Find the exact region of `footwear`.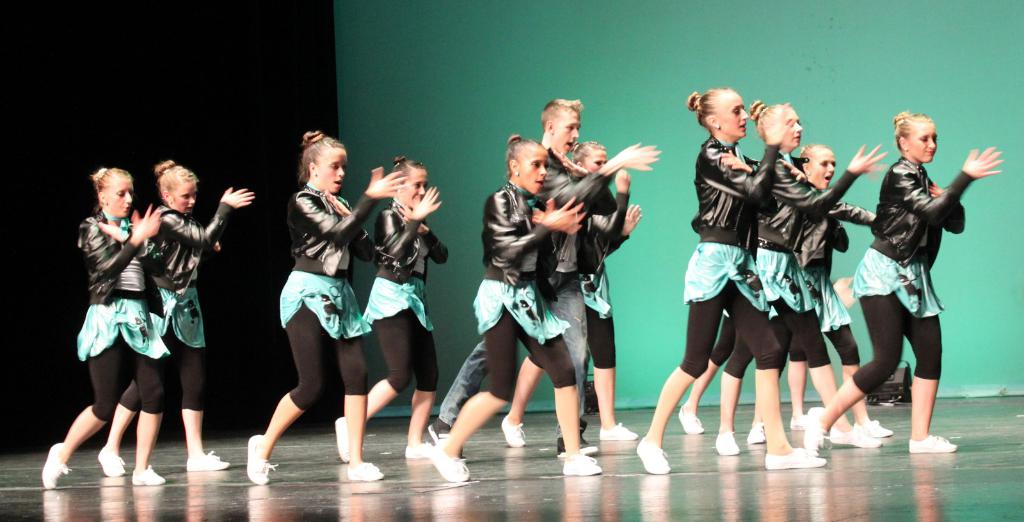
Exact region: bbox(500, 418, 531, 446).
